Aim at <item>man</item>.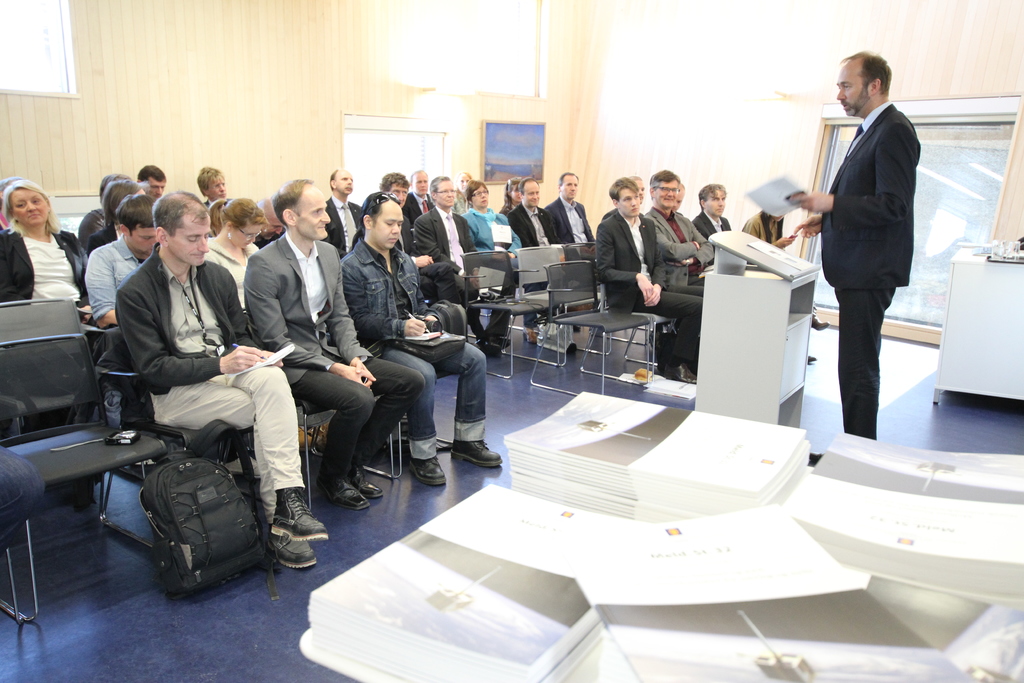
Aimed at locate(325, 167, 359, 254).
